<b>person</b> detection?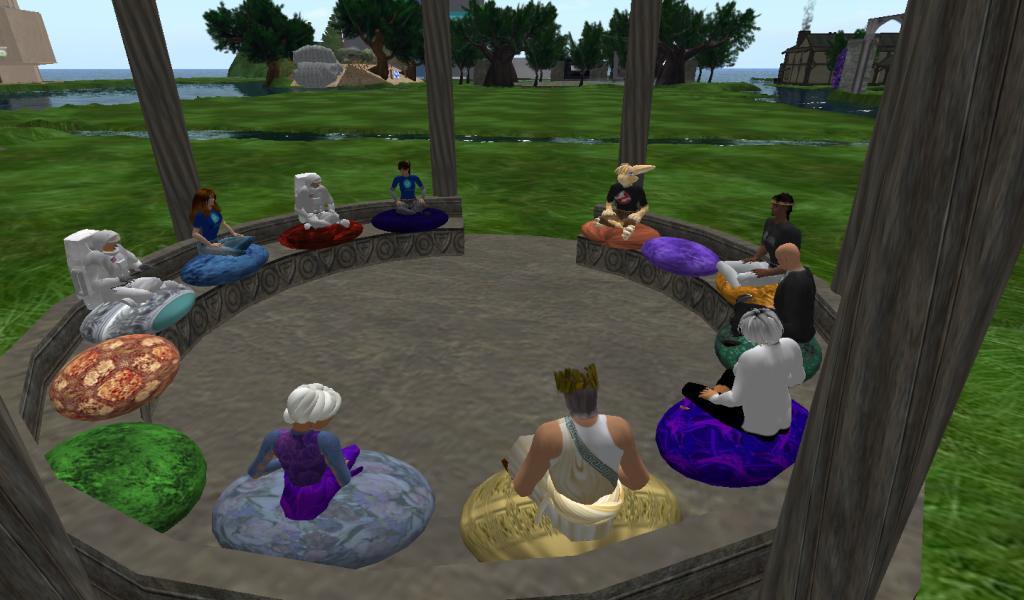
x1=507, y1=364, x2=646, y2=541
